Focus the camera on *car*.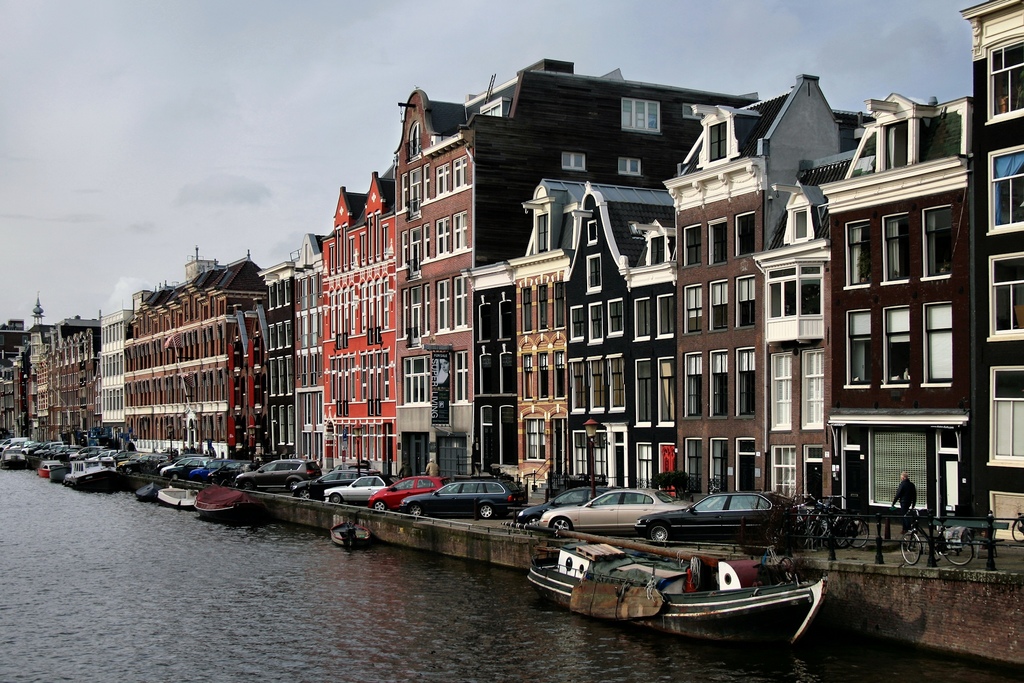
Focus region: 109,448,140,463.
